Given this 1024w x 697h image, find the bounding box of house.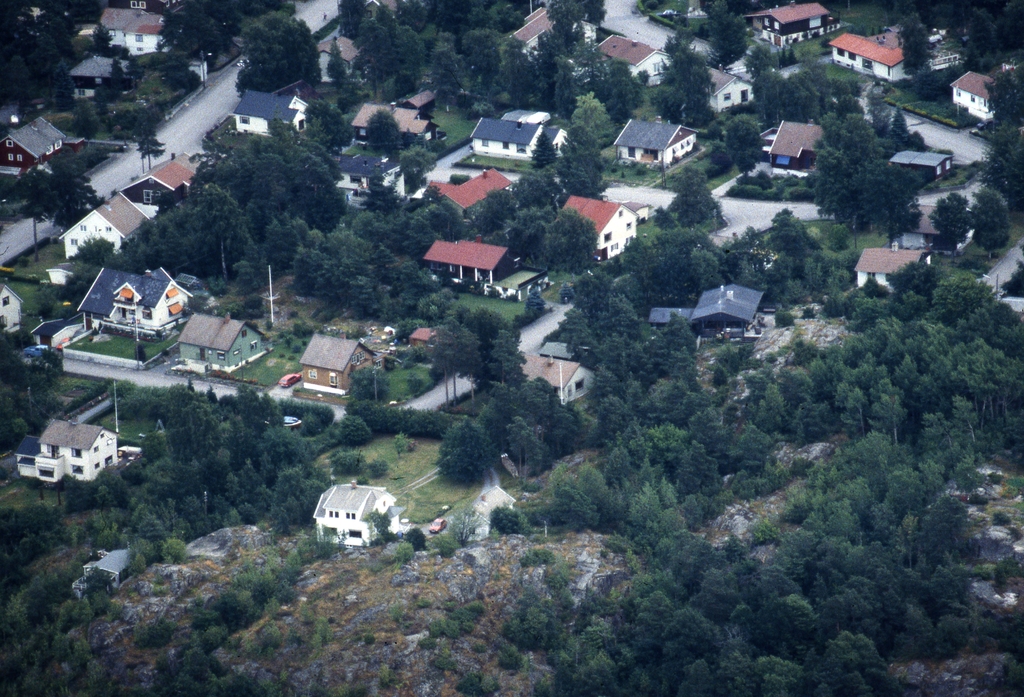
<bbox>297, 477, 413, 553</bbox>.
